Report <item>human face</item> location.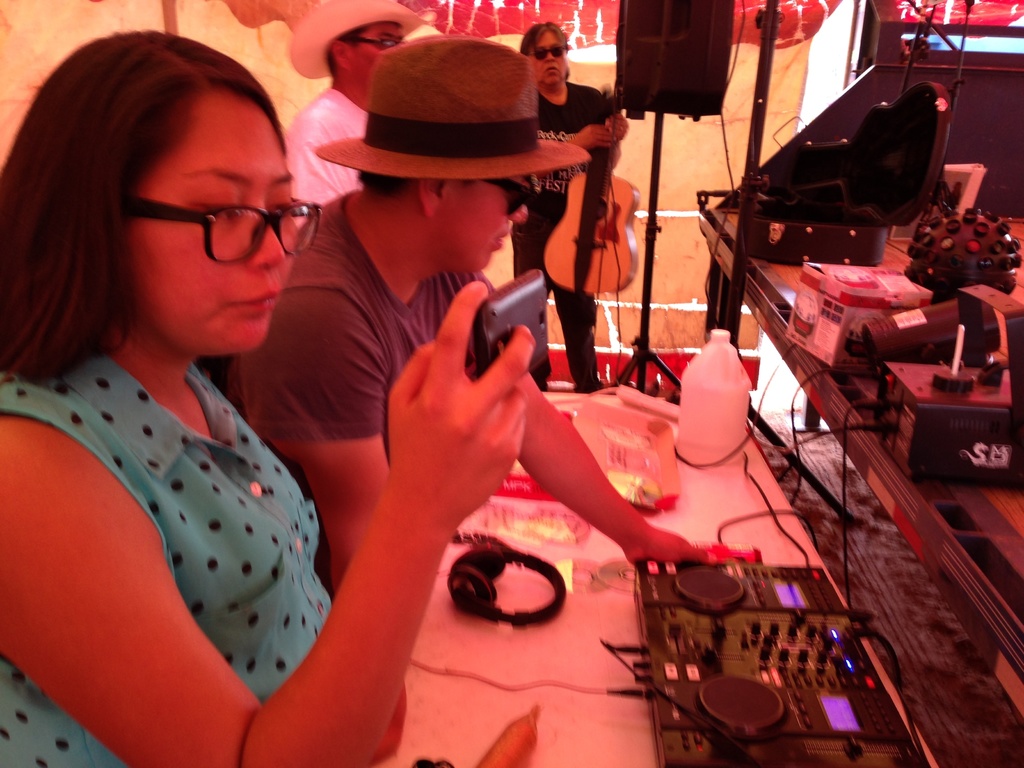
Report: [346, 22, 408, 89].
